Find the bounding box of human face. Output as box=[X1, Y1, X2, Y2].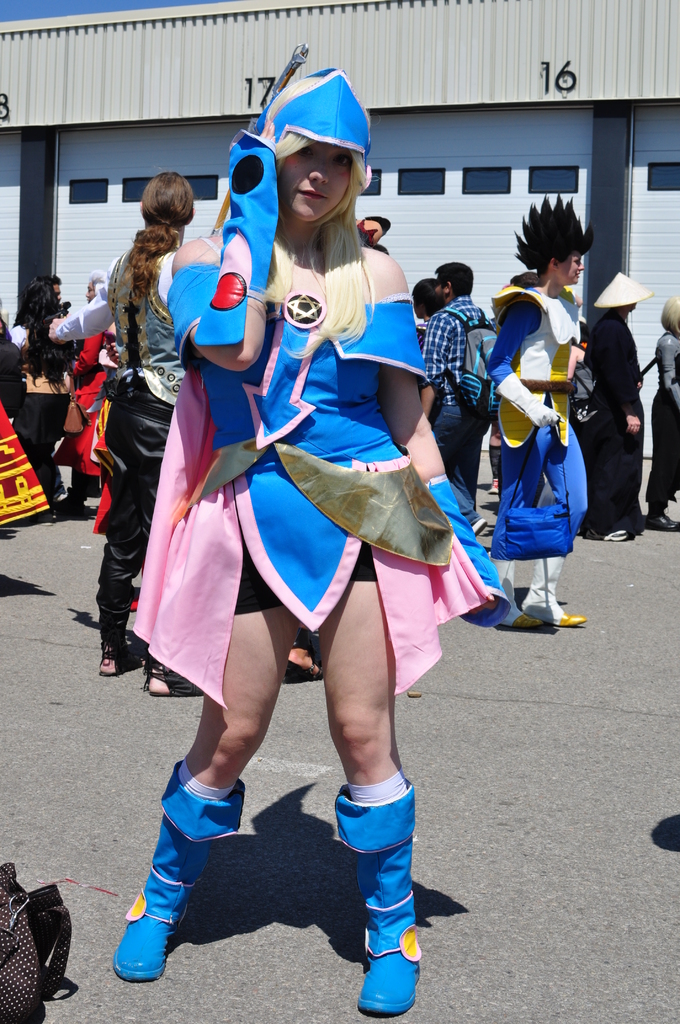
box=[627, 305, 639, 312].
